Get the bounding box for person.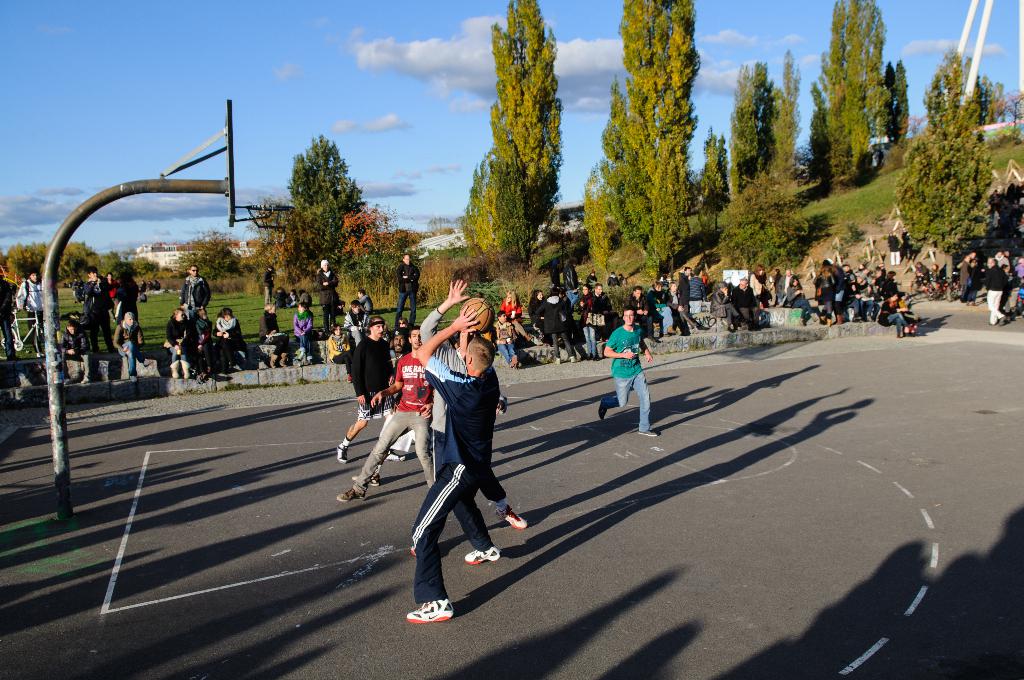
(x1=678, y1=266, x2=689, y2=277).
